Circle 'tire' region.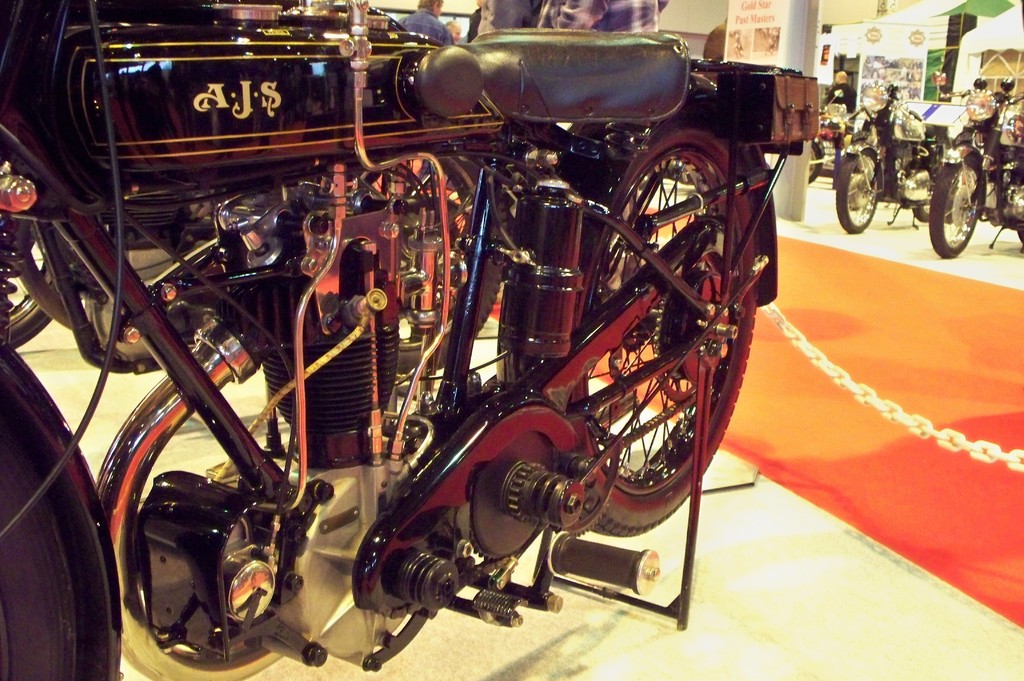
Region: <bbox>831, 143, 881, 230</bbox>.
